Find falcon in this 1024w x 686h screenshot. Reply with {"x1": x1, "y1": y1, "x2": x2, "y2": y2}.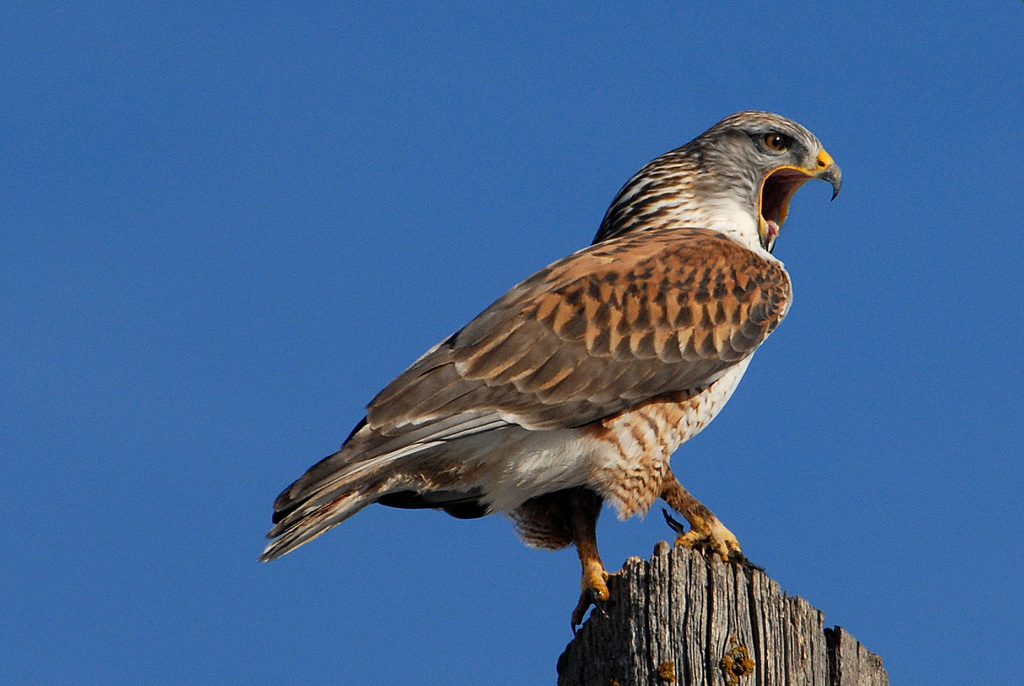
{"x1": 255, "y1": 102, "x2": 845, "y2": 632}.
